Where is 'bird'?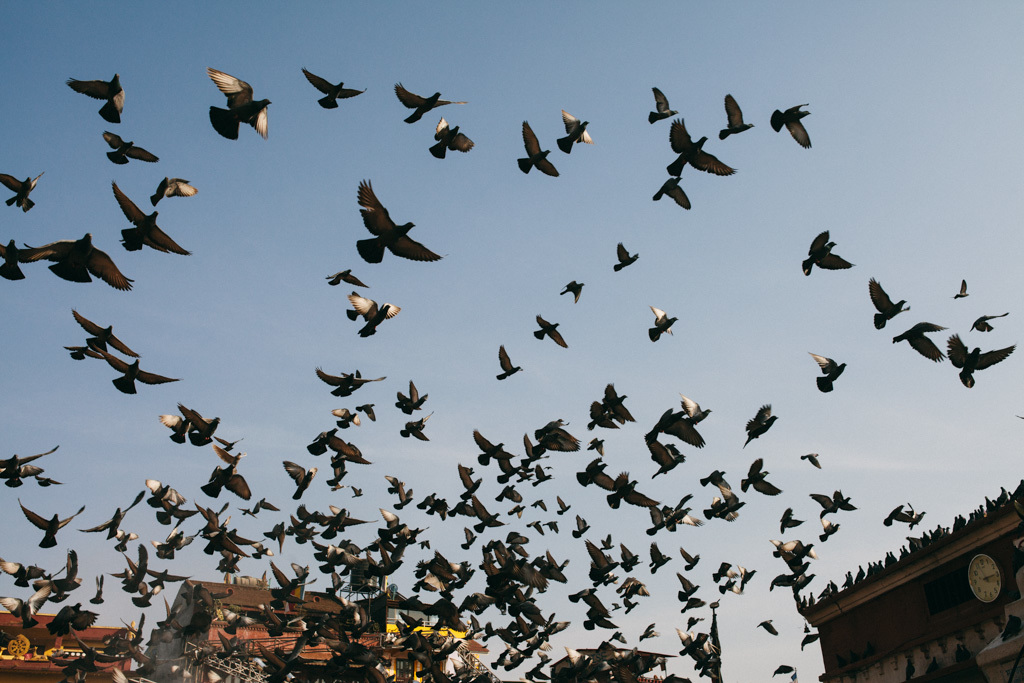
x1=872, y1=276, x2=917, y2=330.
